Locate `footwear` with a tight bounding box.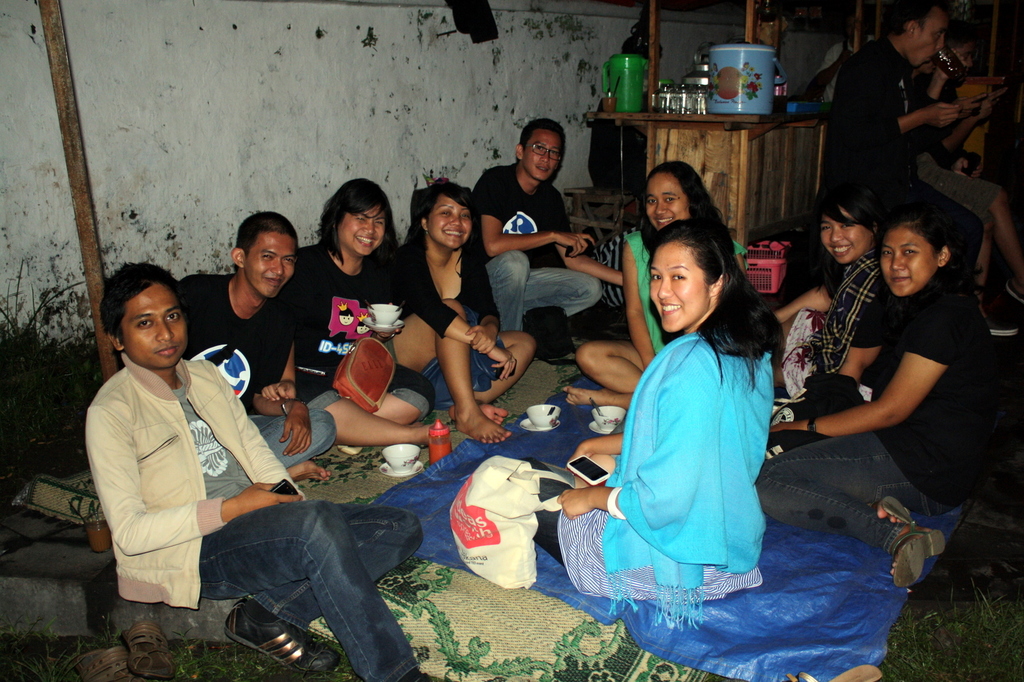
<box>221,598,339,678</box>.
